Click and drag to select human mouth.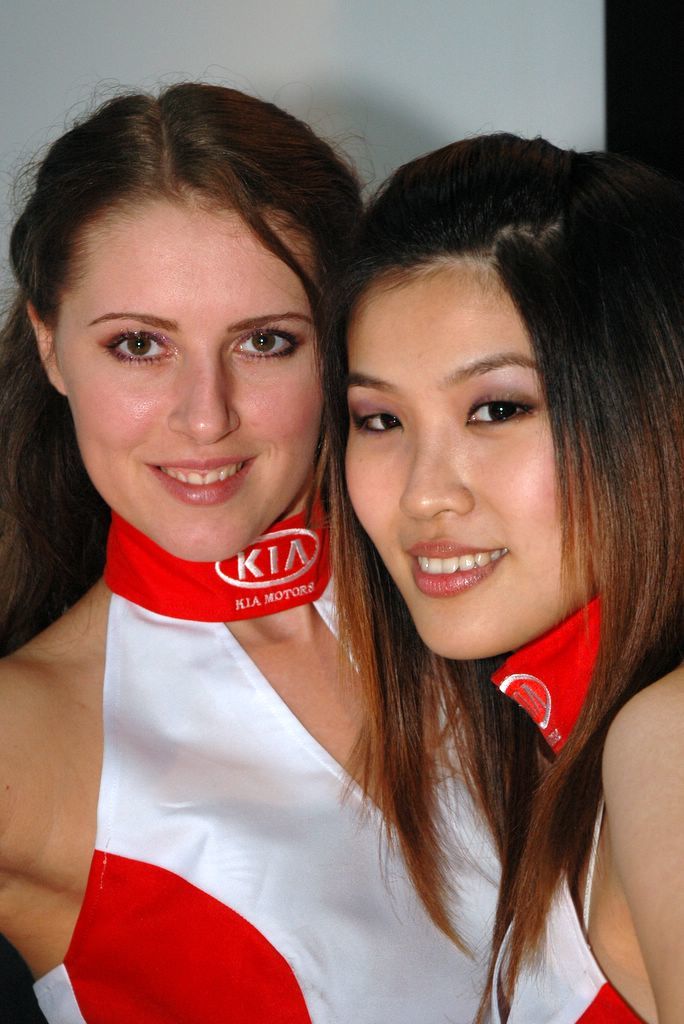
Selection: <box>147,450,245,498</box>.
